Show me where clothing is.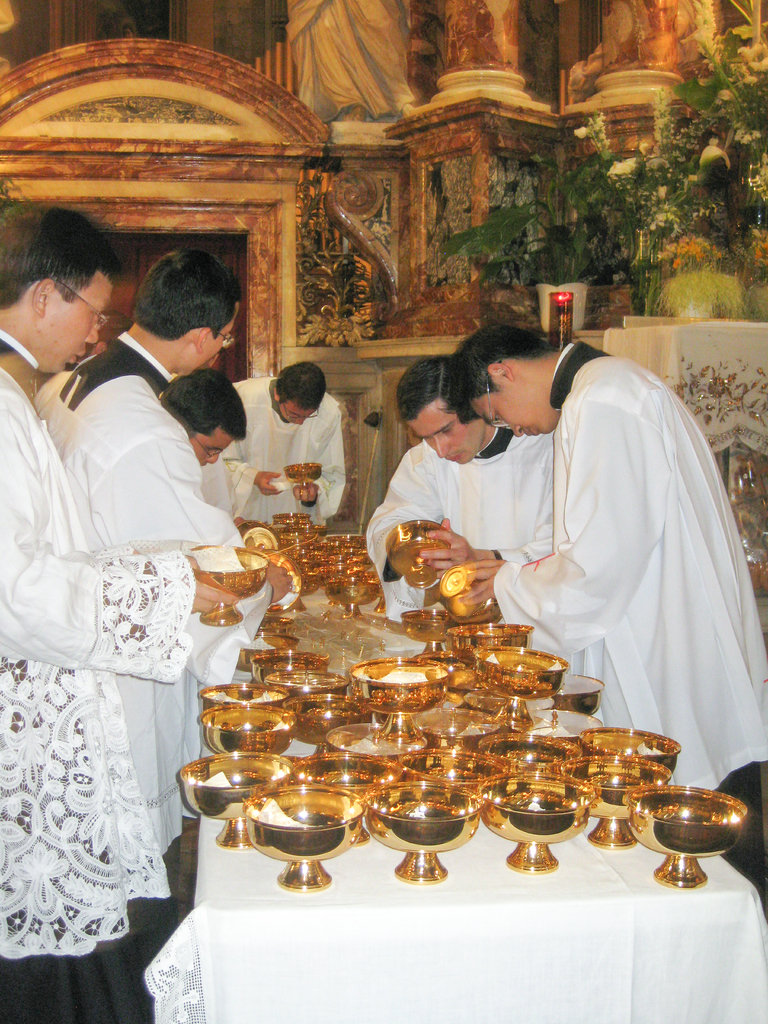
clothing is at bbox=(218, 367, 365, 549).
